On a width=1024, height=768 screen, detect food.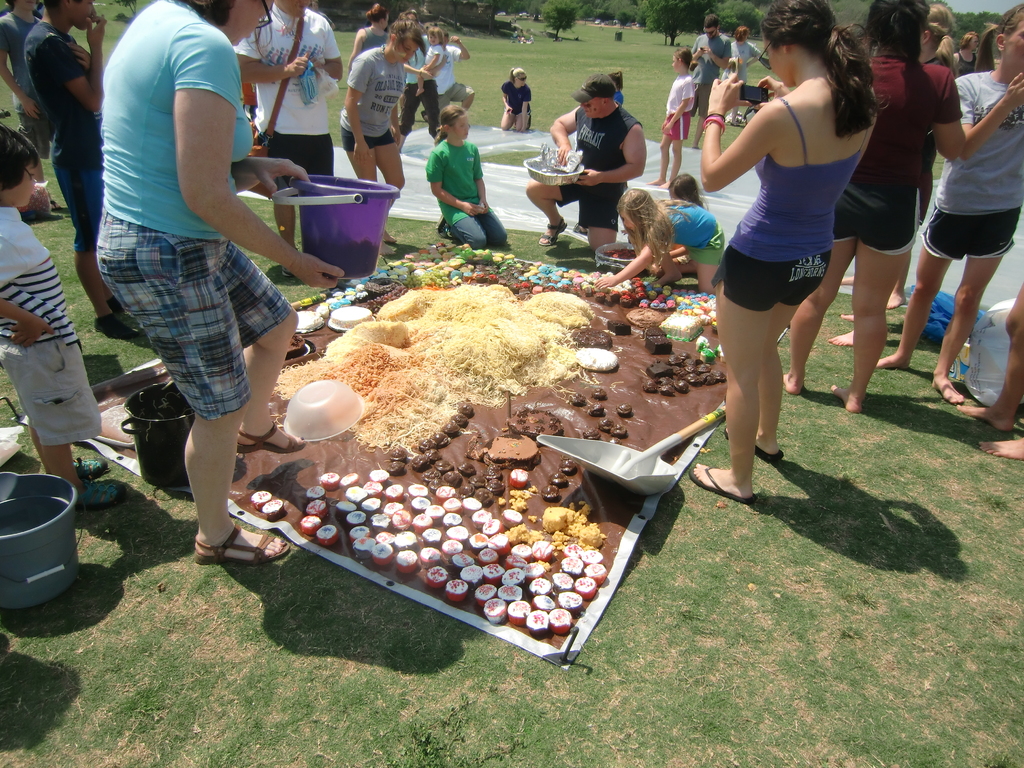
568, 323, 611, 350.
